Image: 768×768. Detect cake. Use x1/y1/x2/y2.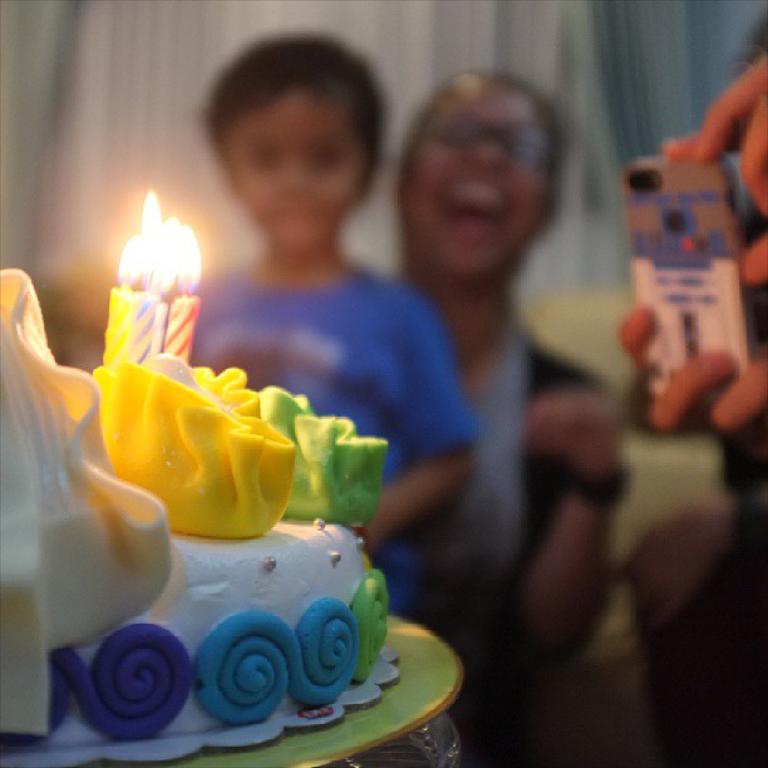
0/265/392/767.
